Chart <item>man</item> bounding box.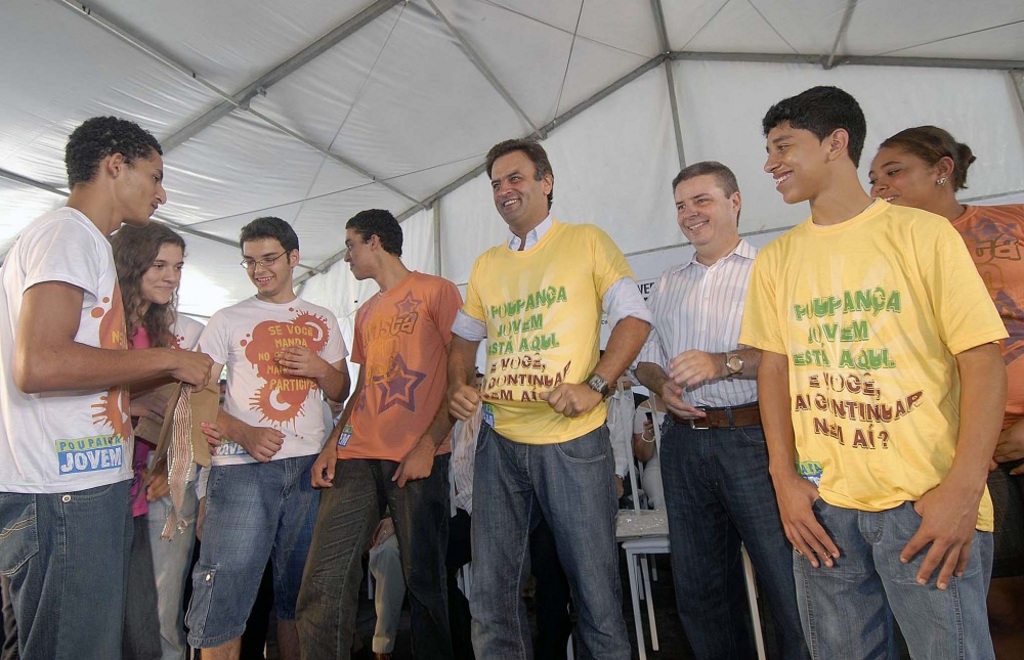
Charted: locate(189, 214, 350, 659).
